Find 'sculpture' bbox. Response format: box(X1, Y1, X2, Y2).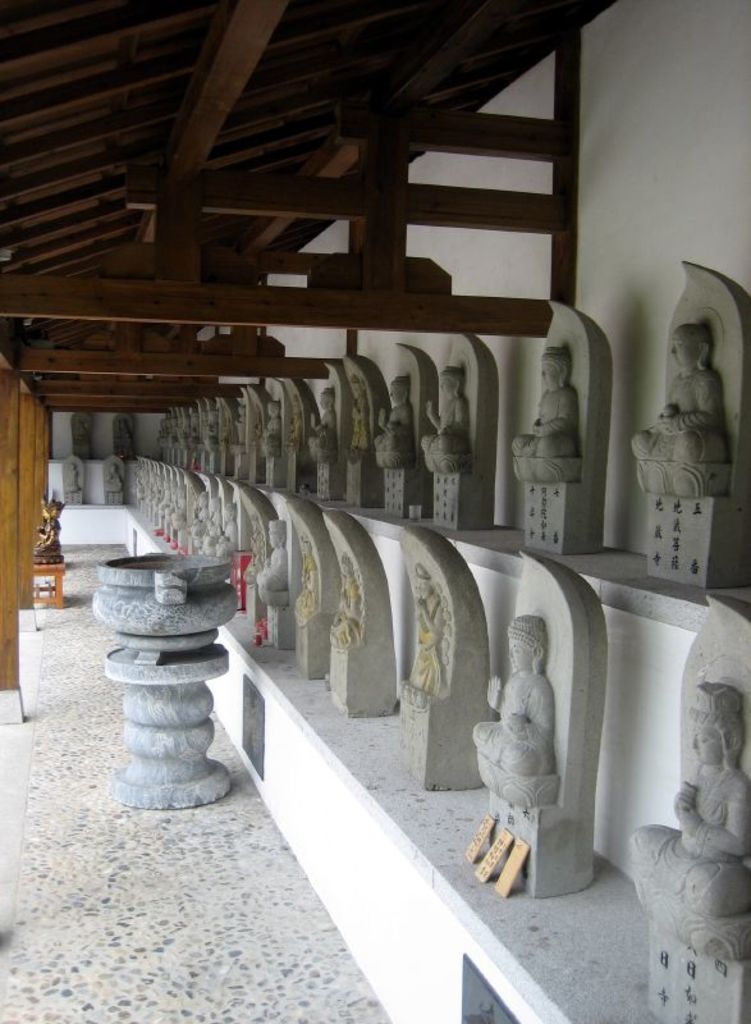
box(307, 387, 340, 460).
